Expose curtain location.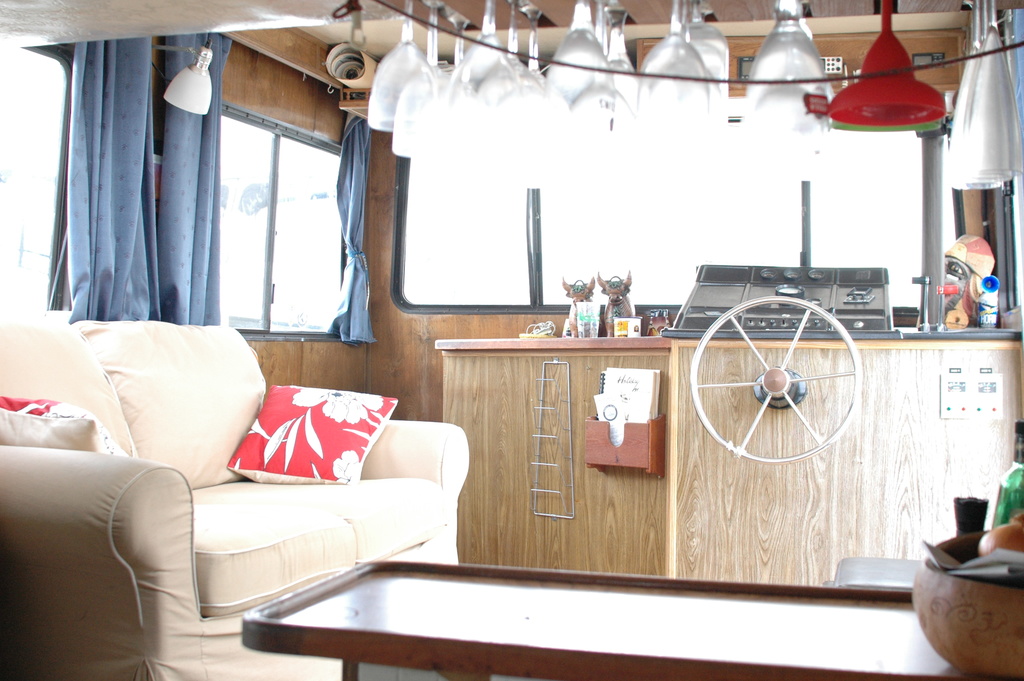
Exposed at l=160, t=32, r=233, b=322.
